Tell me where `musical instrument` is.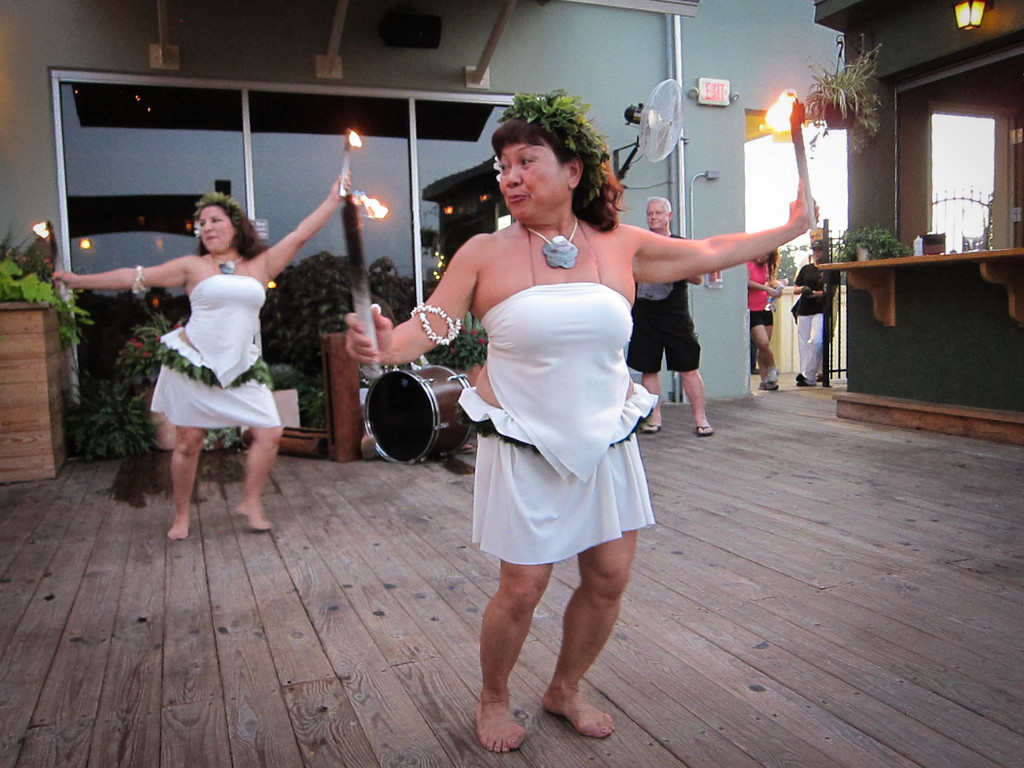
`musical instrument` is at x1=360, y1=358, x2=479, y2=467.
